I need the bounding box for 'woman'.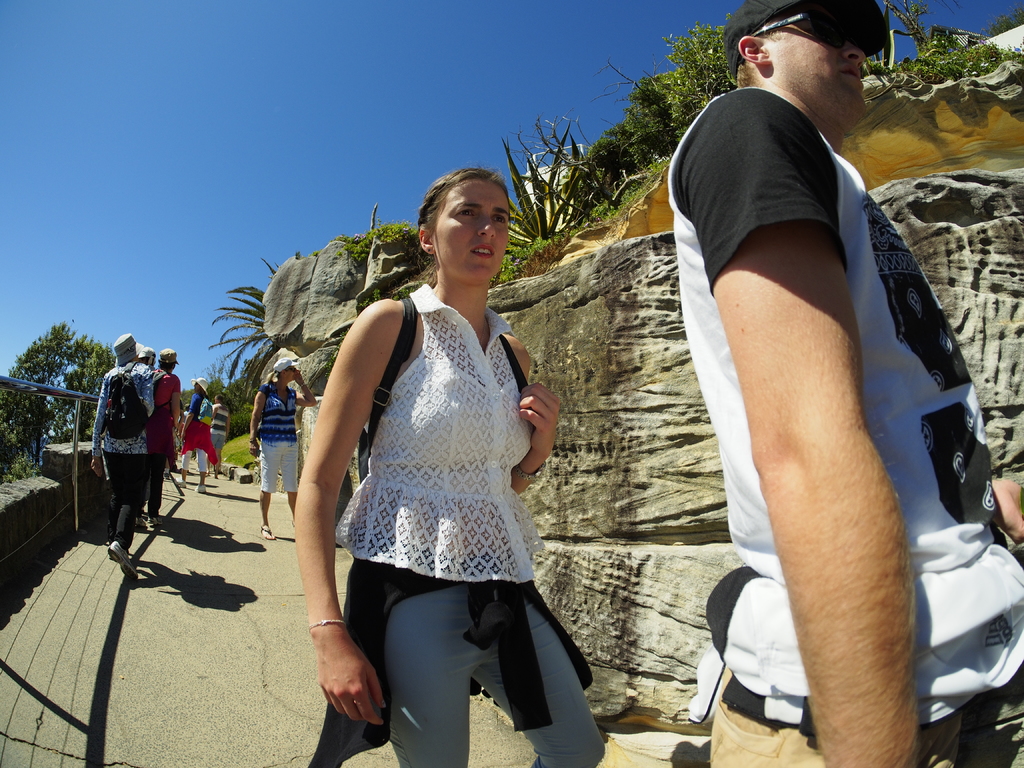
Here it is: (left=243, top=355, right=315, bottom=543).
